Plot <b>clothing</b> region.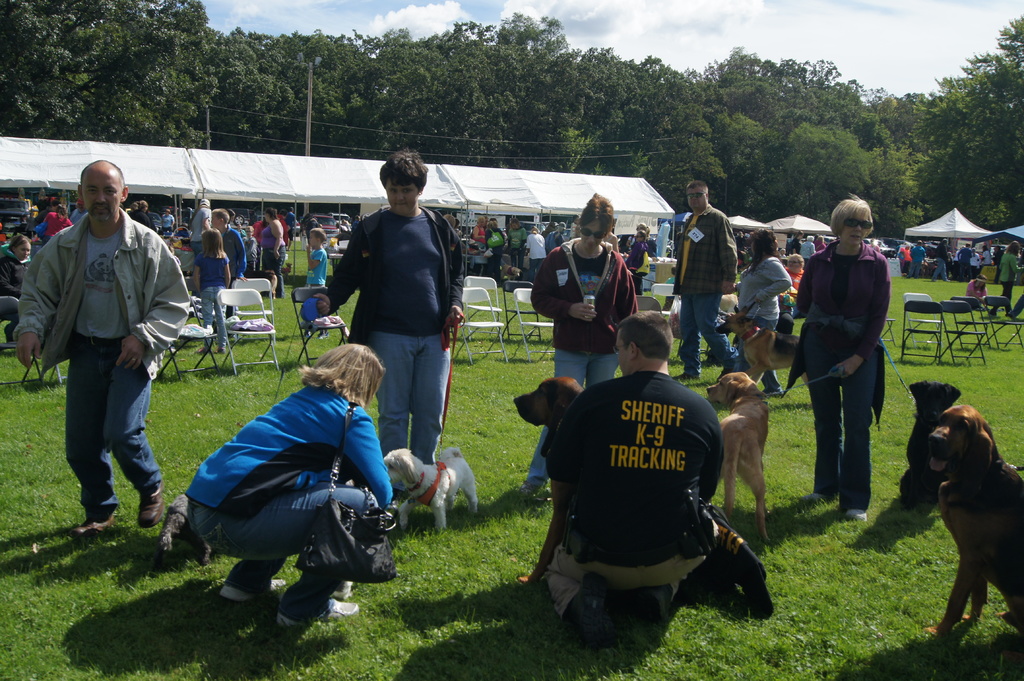
Plotted at locate(667, 207, 740, 377).
